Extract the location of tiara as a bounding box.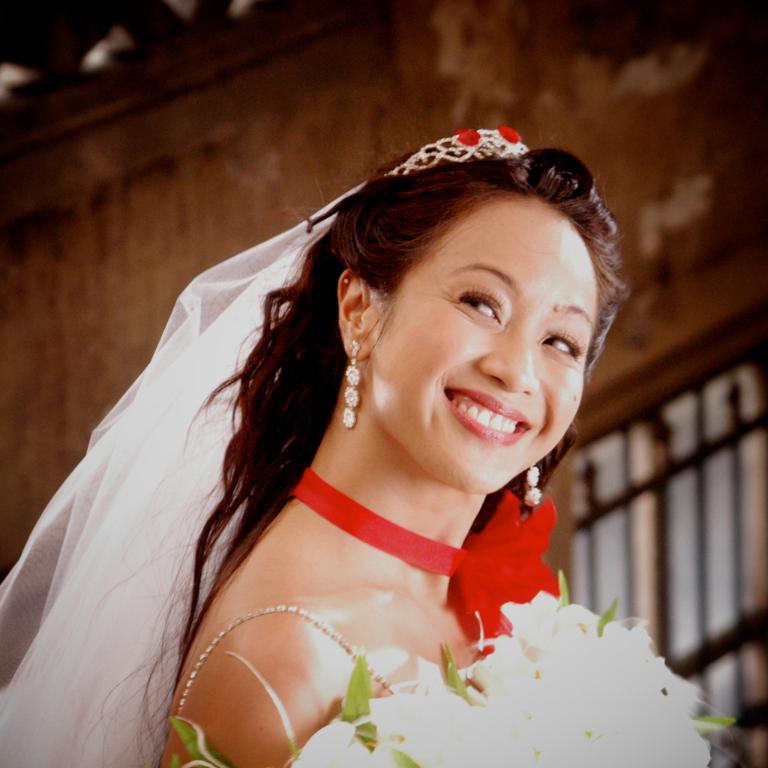
{"x1": 382, "y1": 125, "x2": 530, "y2": 176}.
